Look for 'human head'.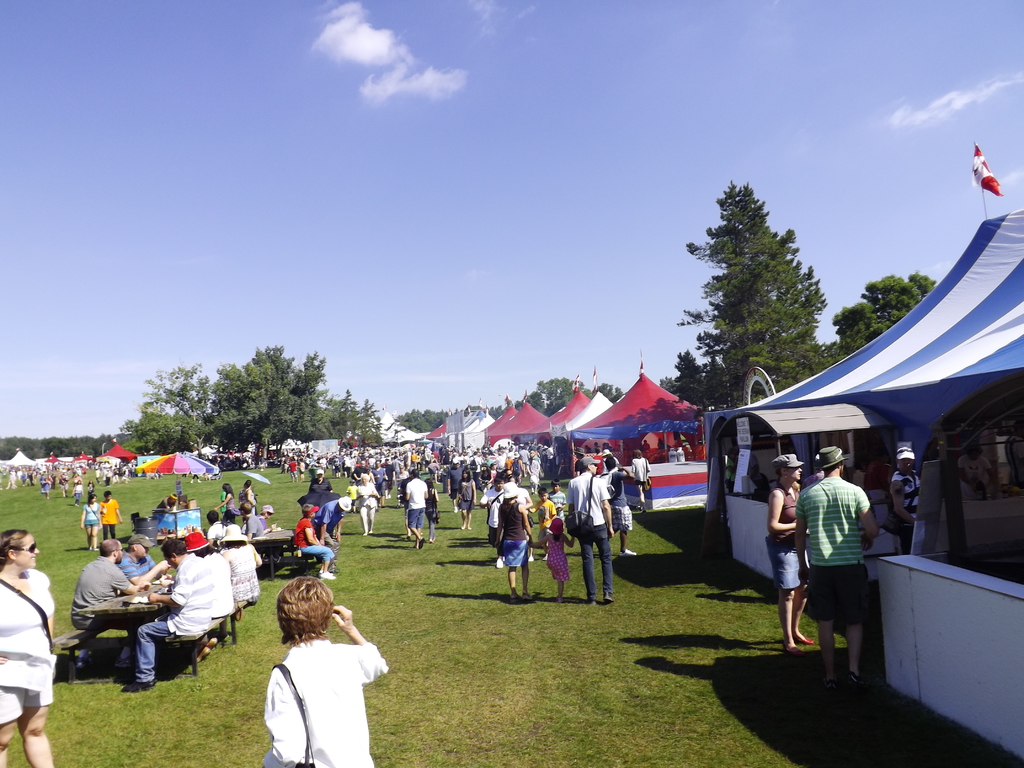
Found: (819, 448, 847, 475).
